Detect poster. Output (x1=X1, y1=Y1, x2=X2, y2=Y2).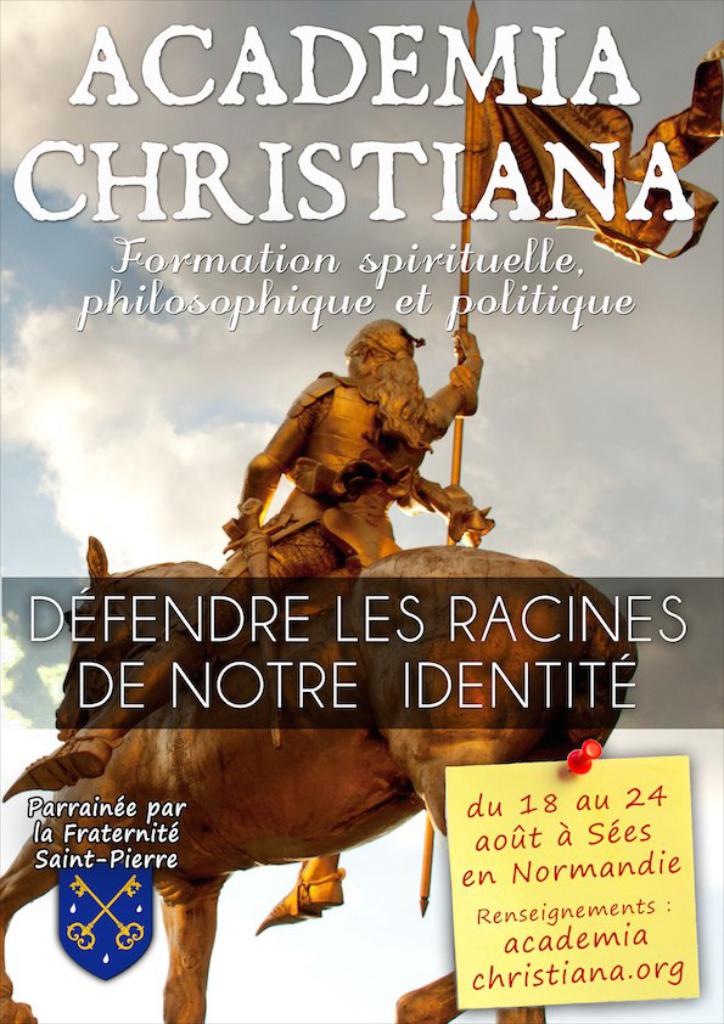
(x1=0, y1=0, x2=723, y2=1023).
